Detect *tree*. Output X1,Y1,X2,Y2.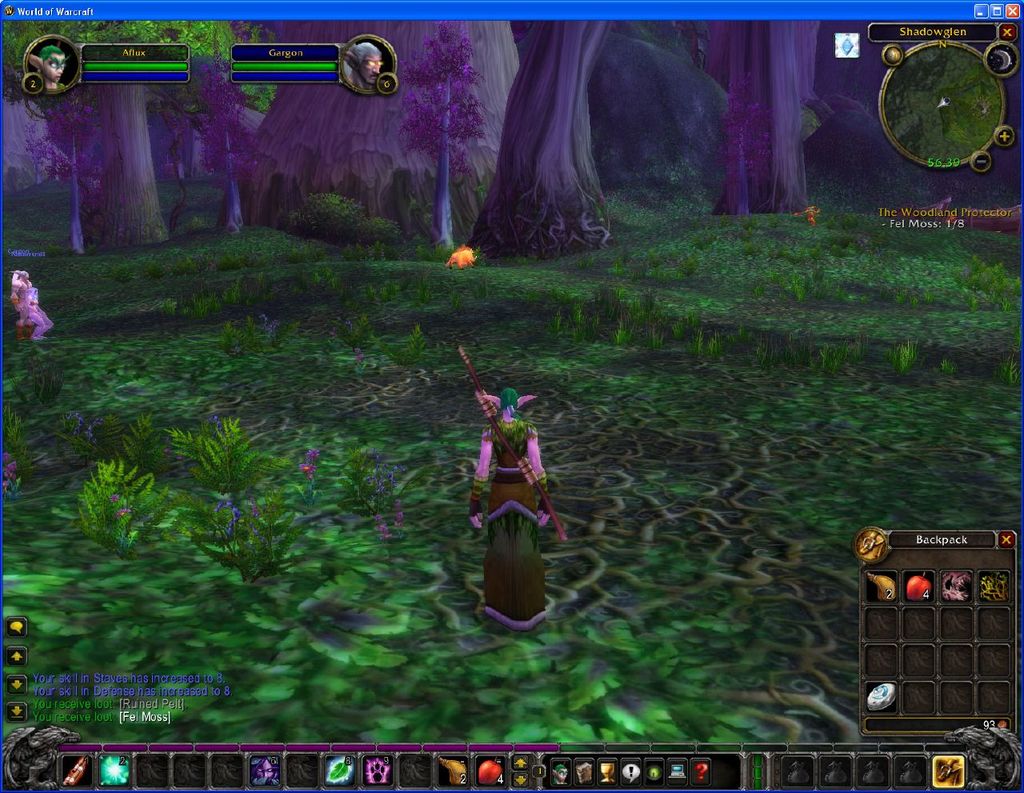
396,23,486,251.
